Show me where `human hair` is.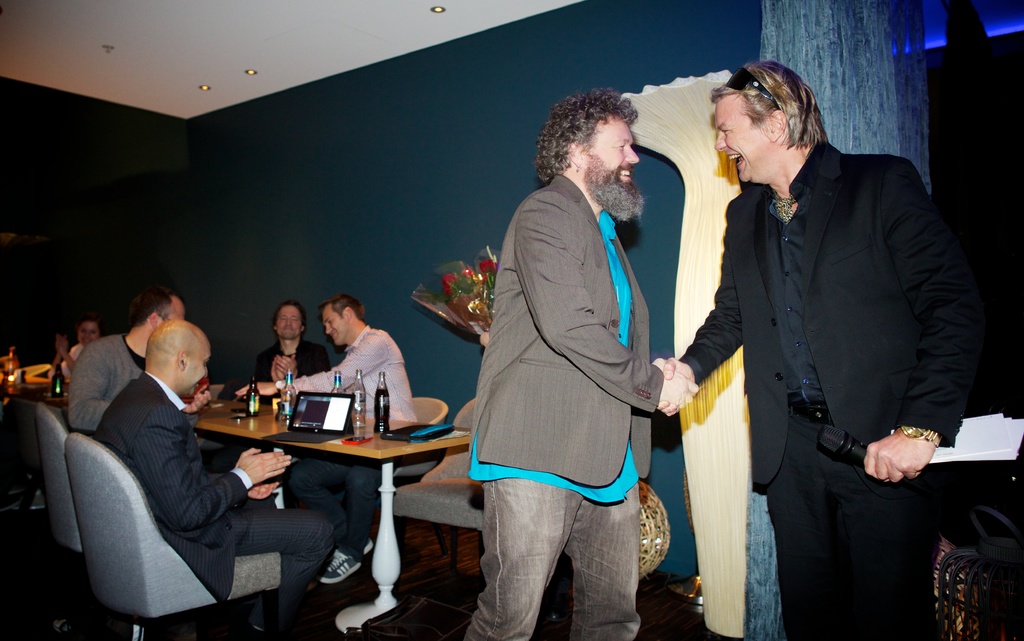
`human hair` is at detection(543, 92, 644, 188).
